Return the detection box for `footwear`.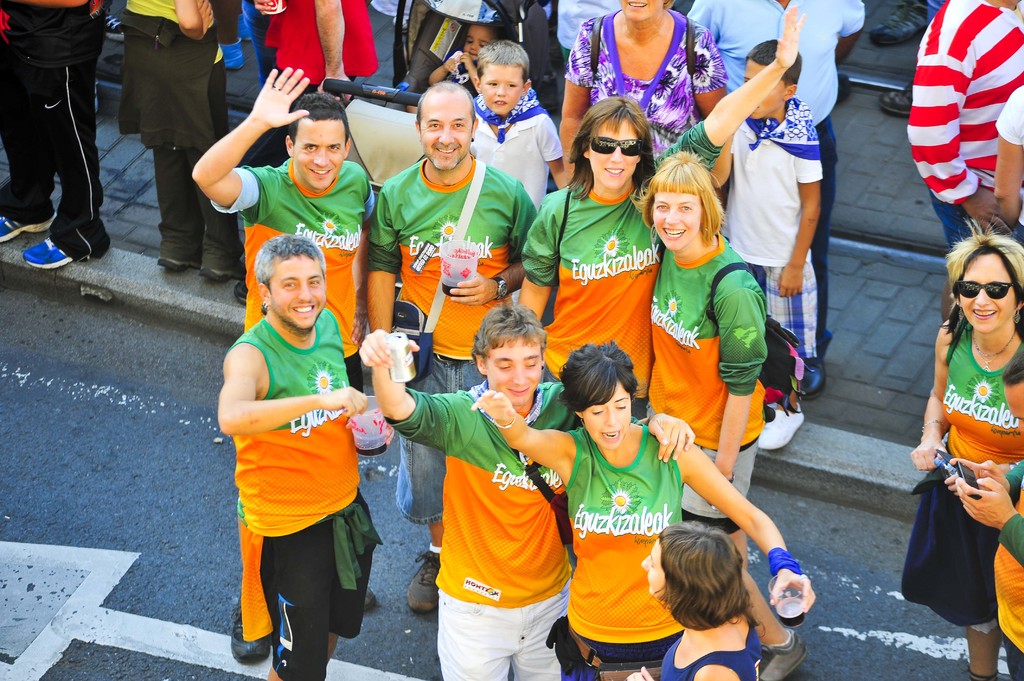
[403, 519, 449, 613].
